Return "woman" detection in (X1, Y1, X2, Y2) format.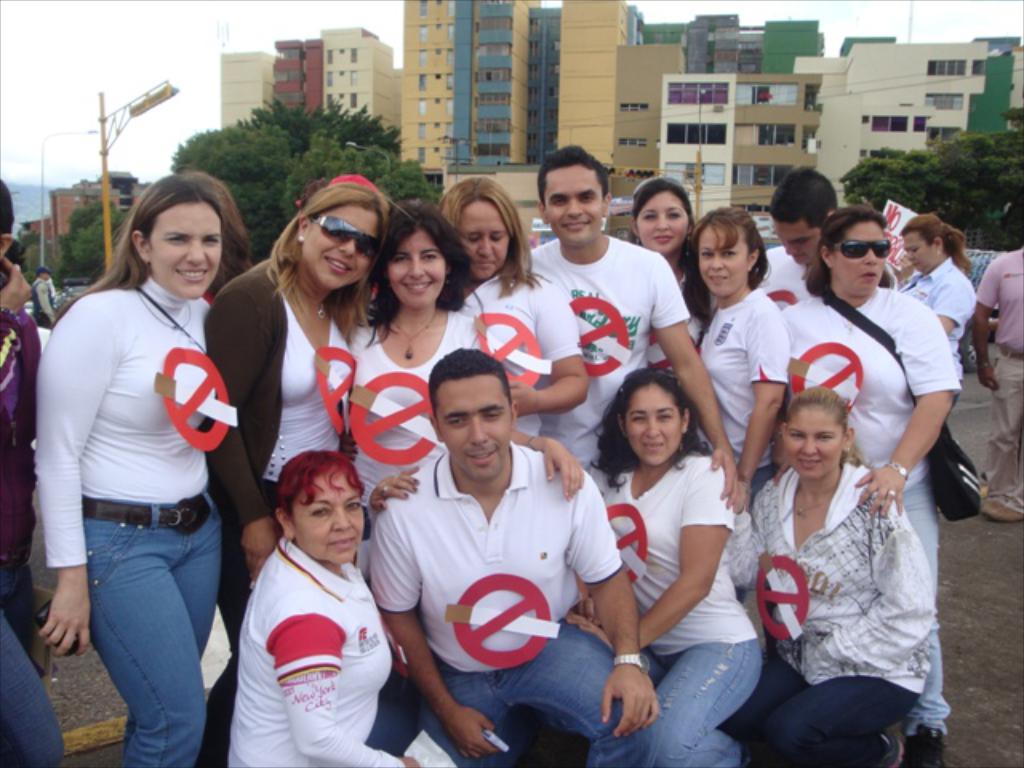
(440, 165, 597, 466).
